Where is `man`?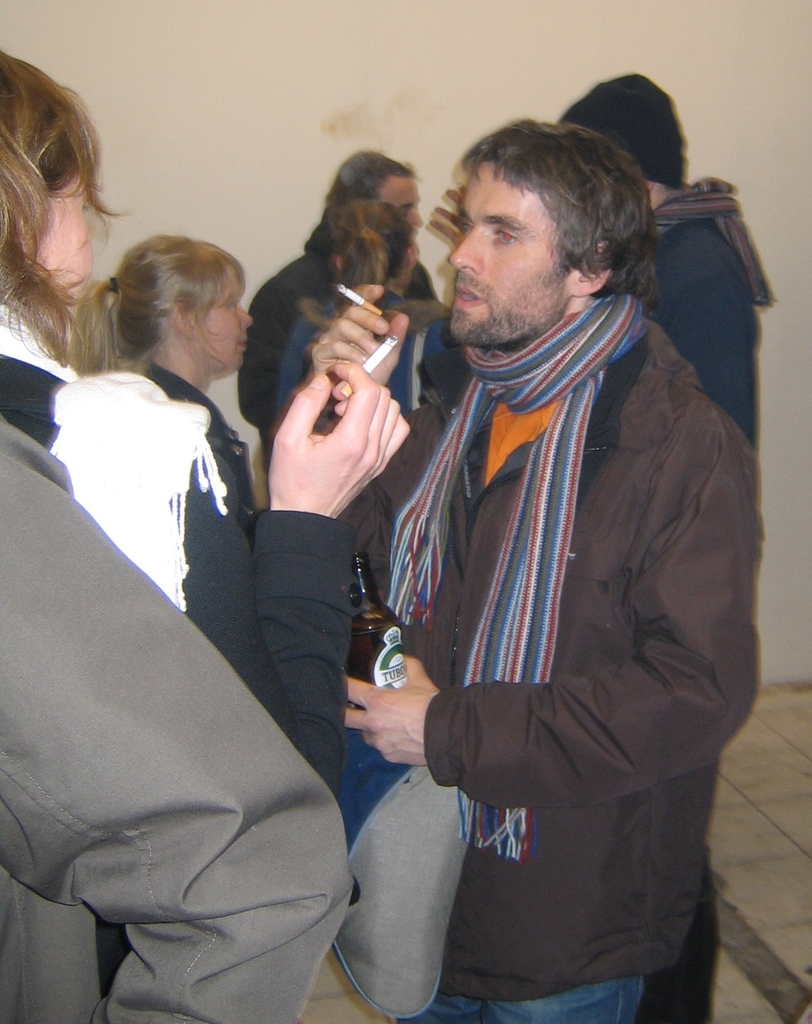
pyautogui.locateOnScreen(237, 148, 456, 529).
